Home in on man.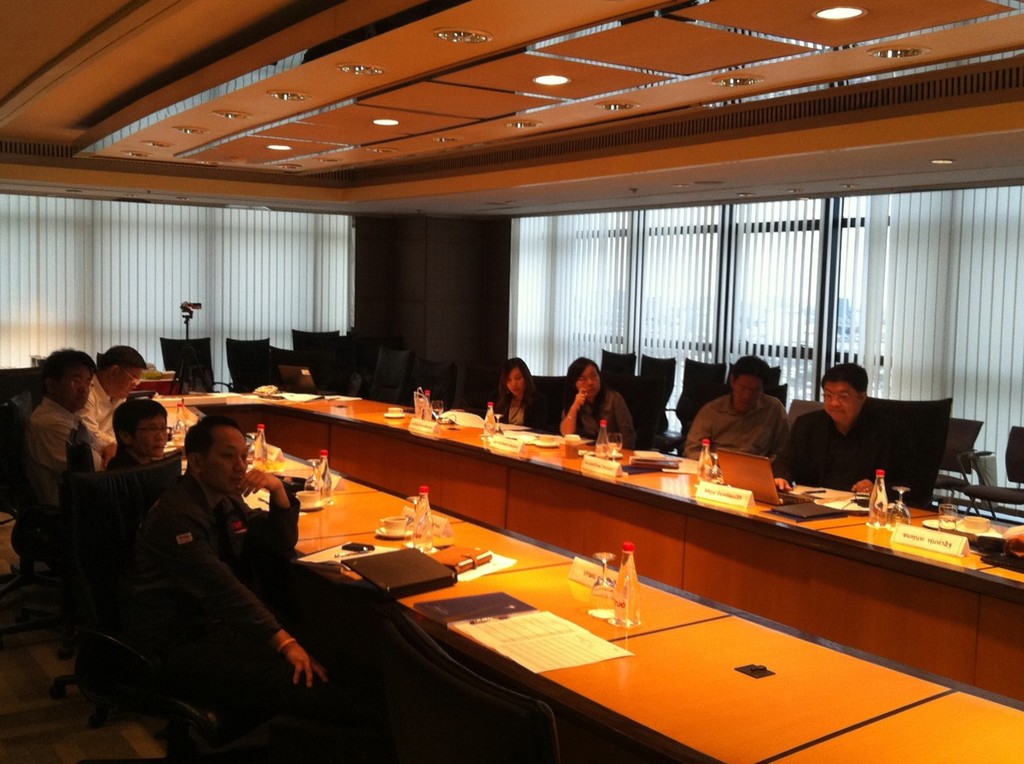
Homed in at l=80, t=347, r=154, b=464.
